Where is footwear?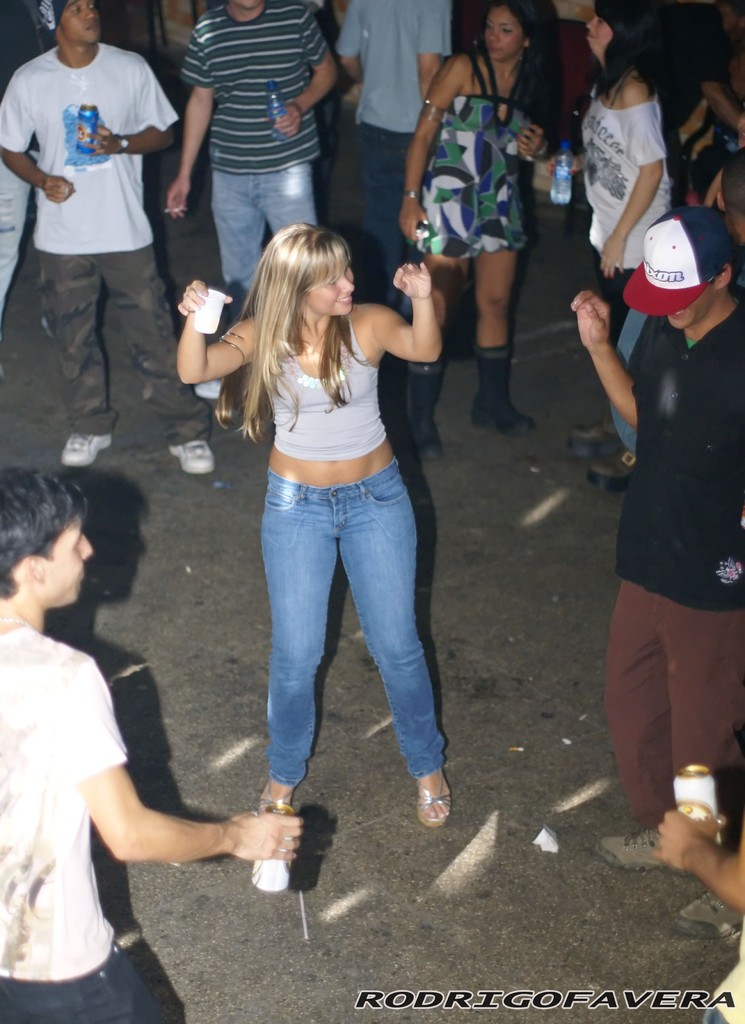
416/780/453/827.
